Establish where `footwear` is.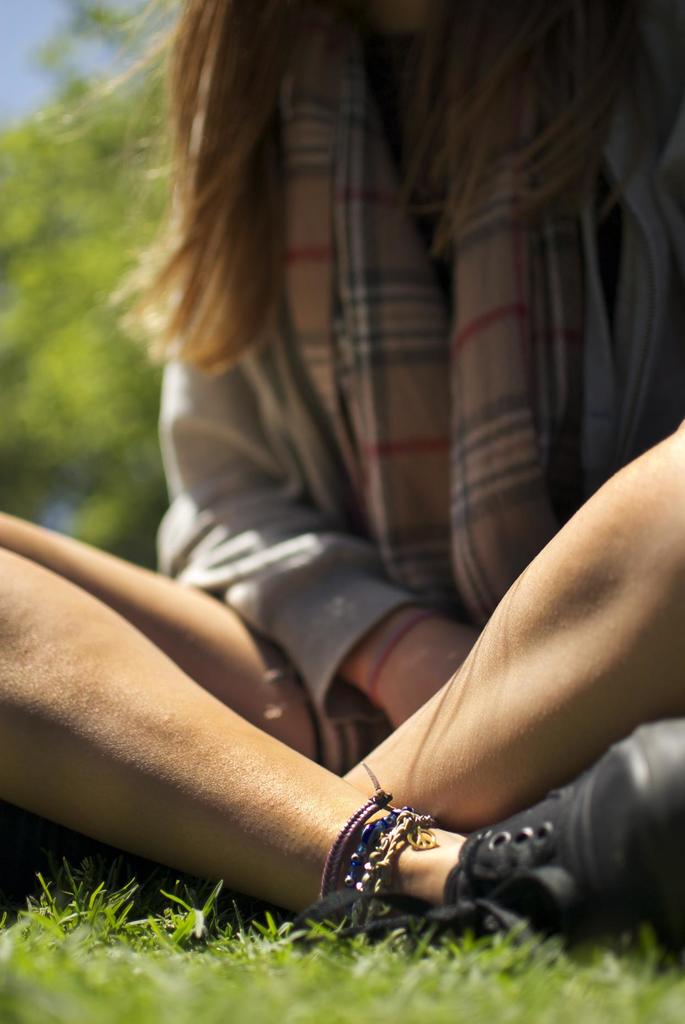
Established at pyautogui.locateOnScreen(359, 704, 684, 965).
